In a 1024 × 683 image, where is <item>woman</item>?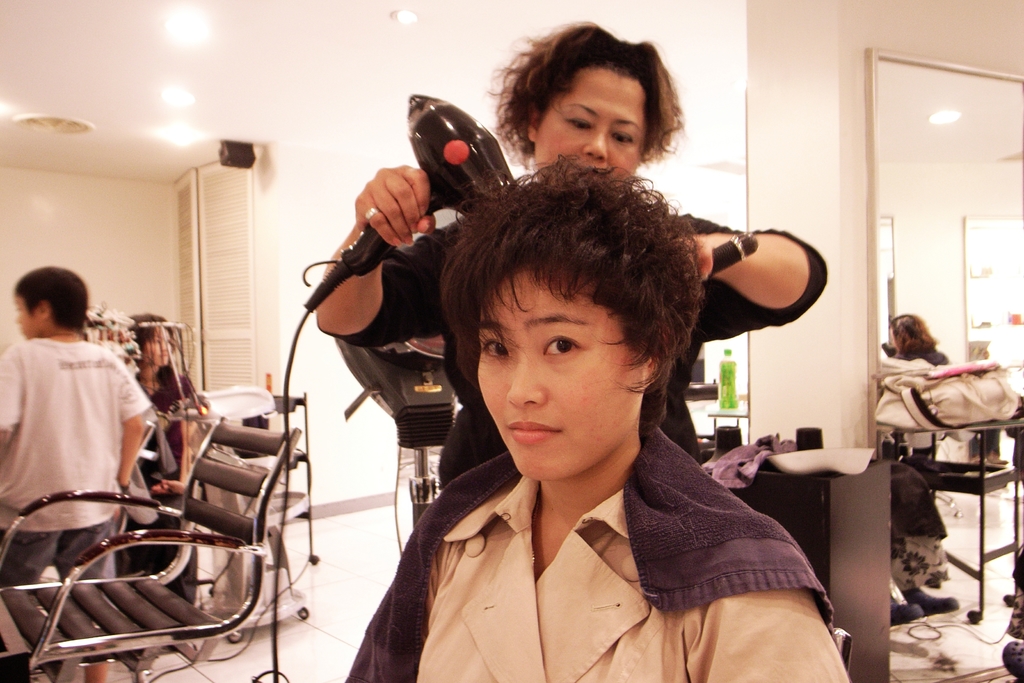
(left=894, top=314, right=950, bottom=369).
